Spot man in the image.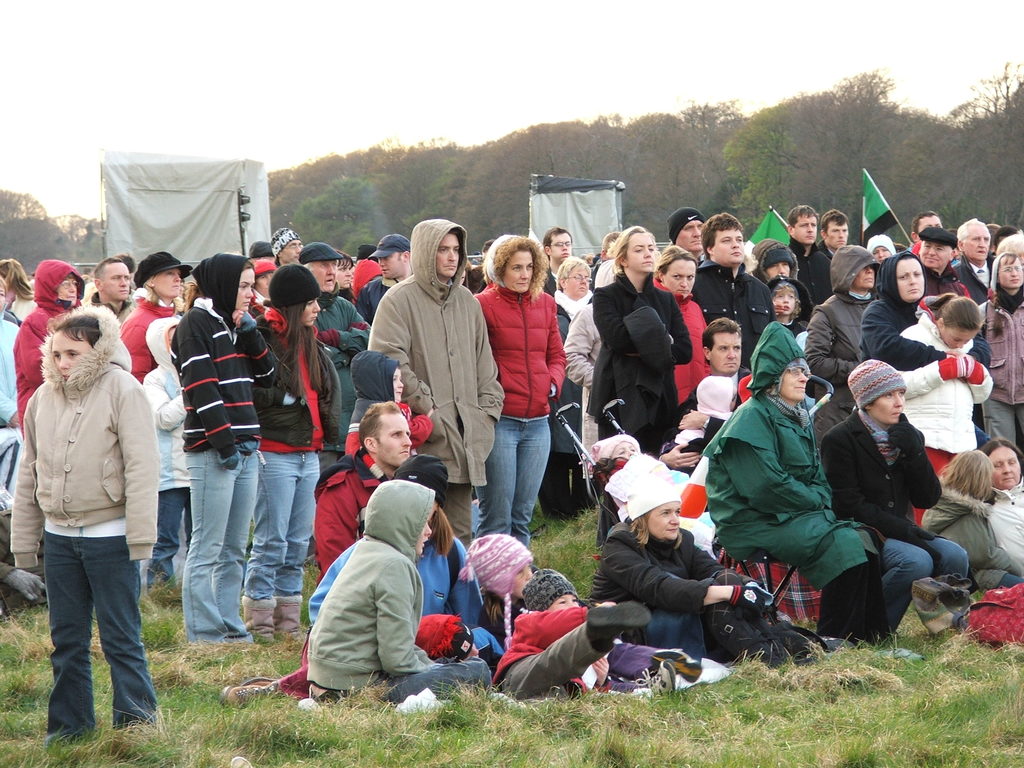
man found at (304,243,365,578).
